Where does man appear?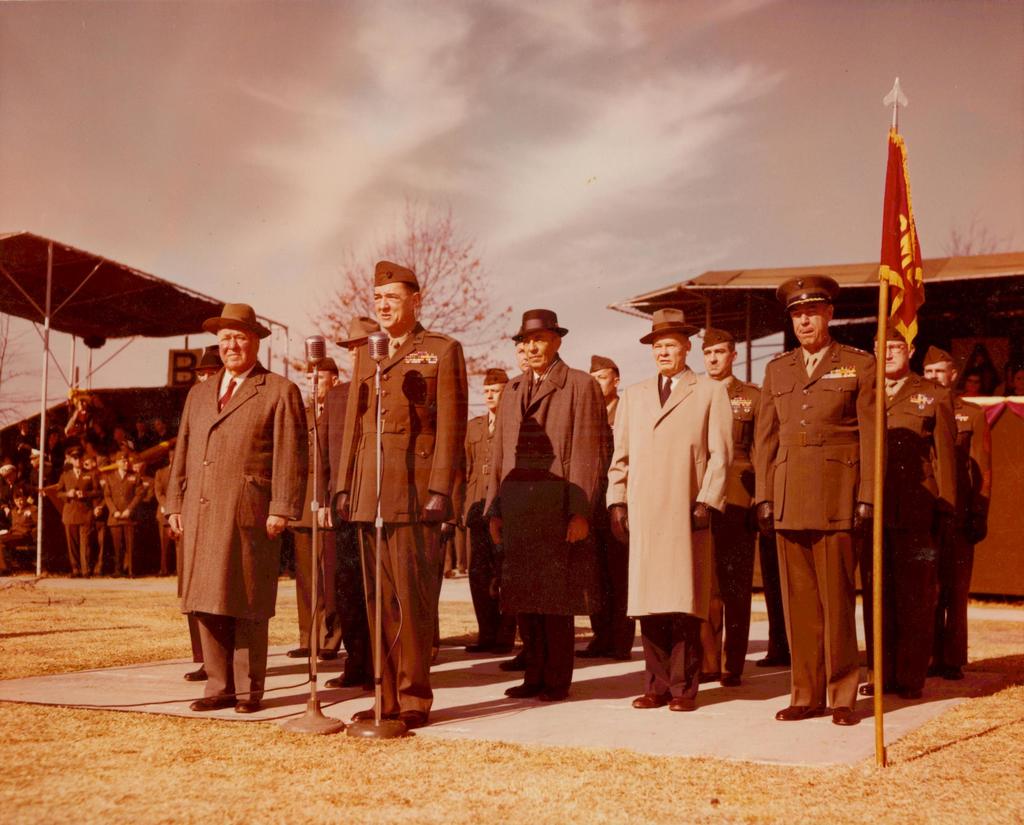
Appears at locate(924, 348, 989, 671).
